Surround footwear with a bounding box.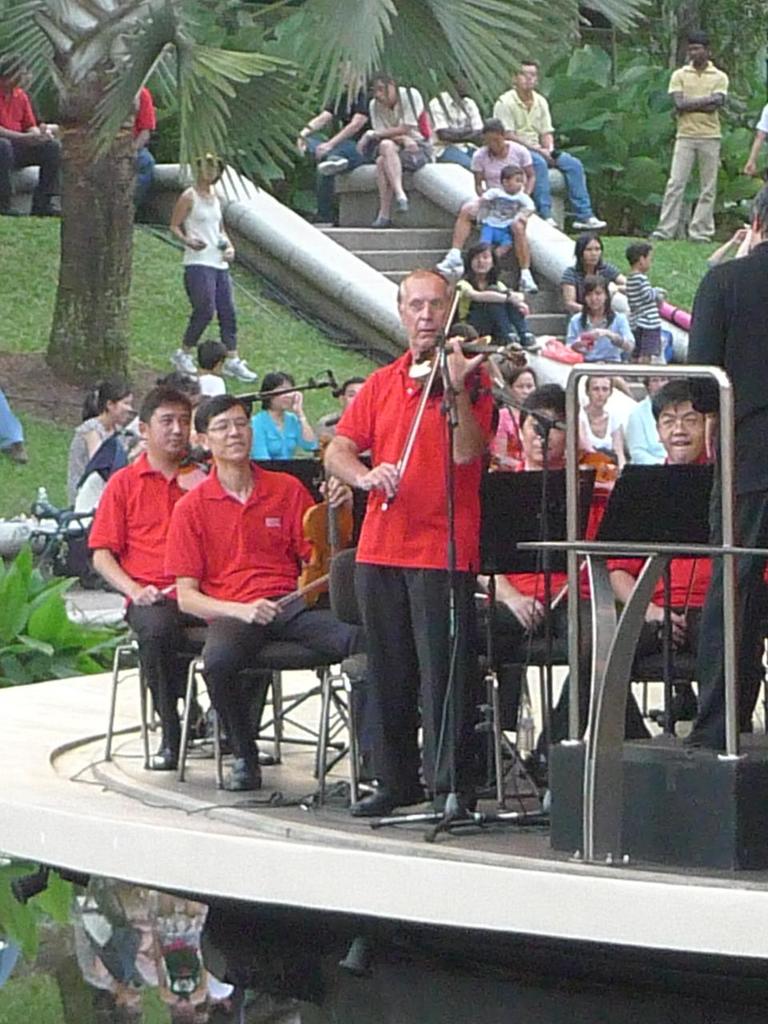
[172, 346, 201, 388].
